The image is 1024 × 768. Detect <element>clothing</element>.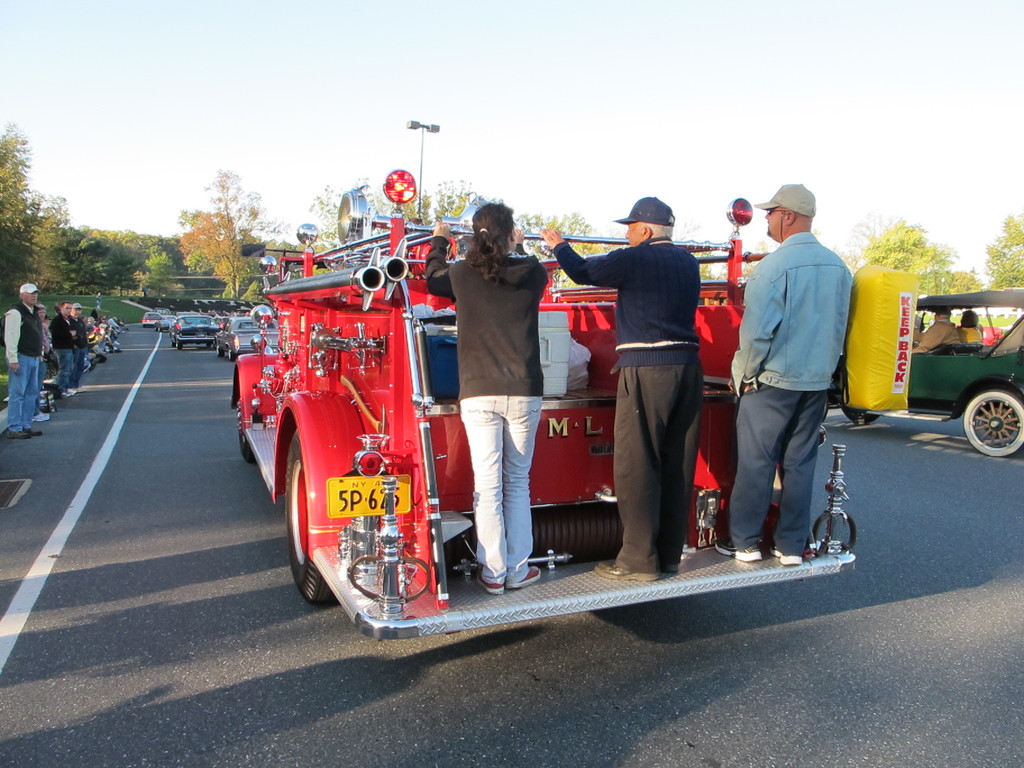
Detection: (956, 320, 986, 344).
